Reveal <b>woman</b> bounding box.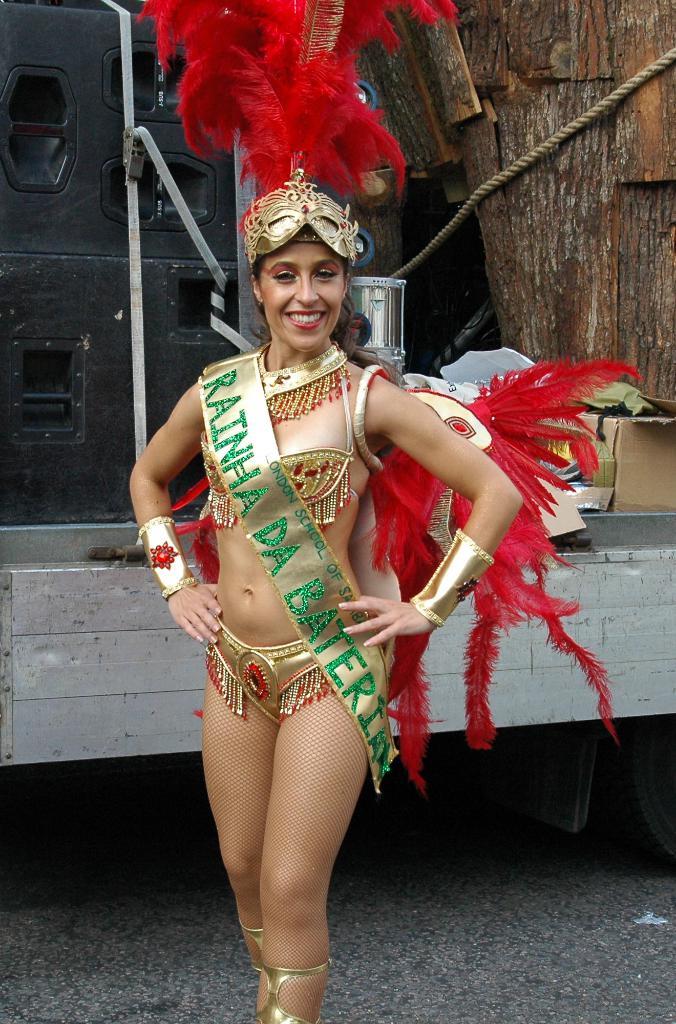
Revealed: l=160, t=181, r=429, b=1002.
